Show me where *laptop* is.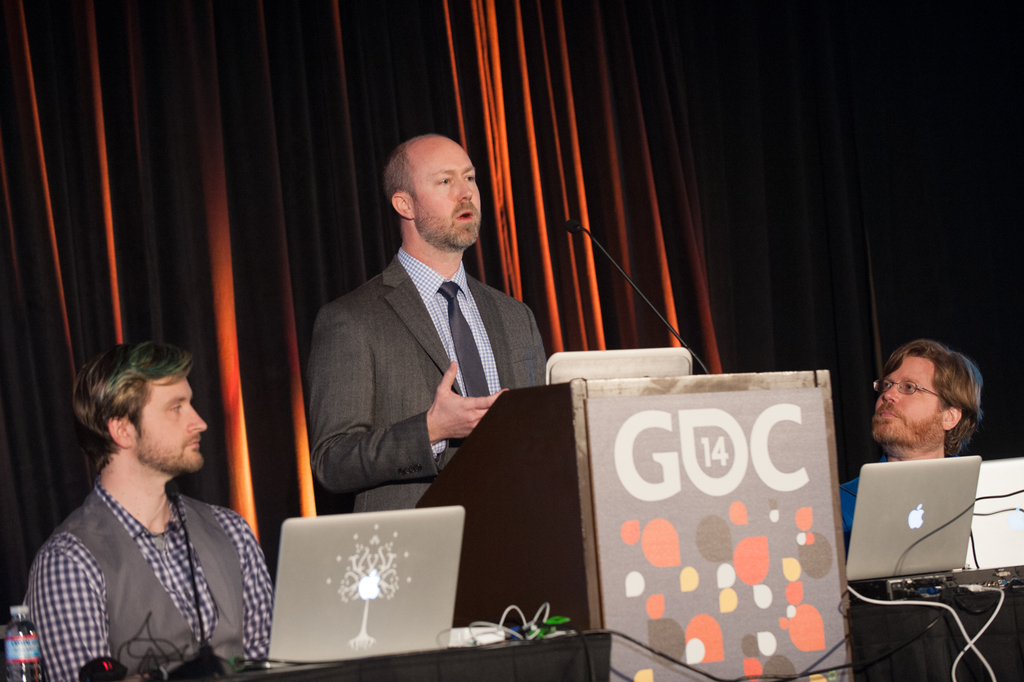
*laptop* is at [x1=547, y1=346, x2=694, y2=383].
